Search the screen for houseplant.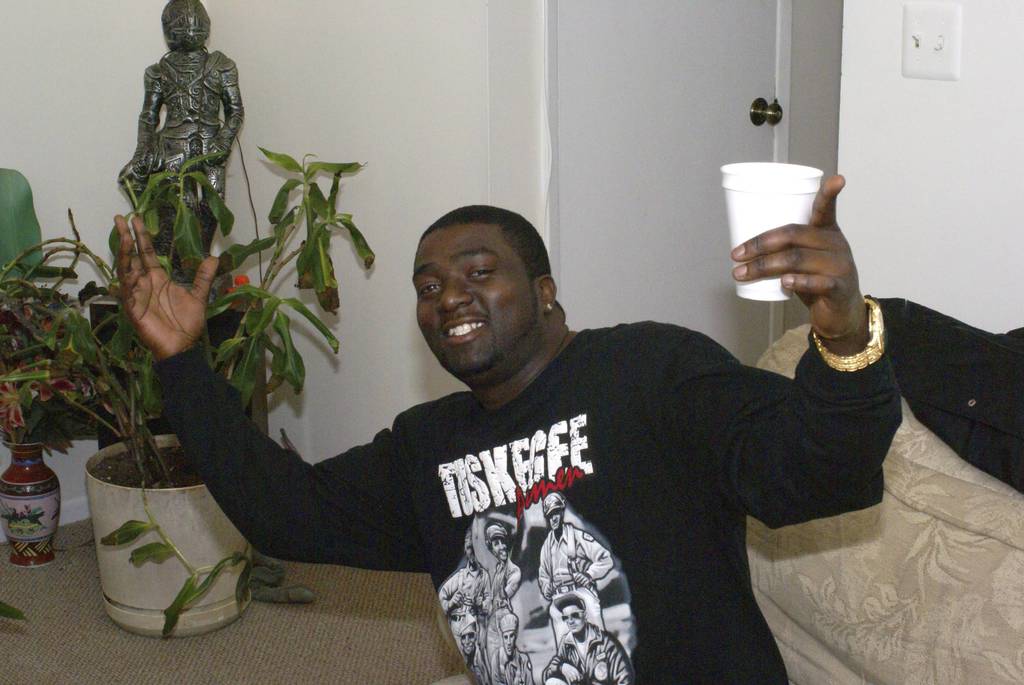
Found at [left=0, top=117, right=385, bottom=631].
